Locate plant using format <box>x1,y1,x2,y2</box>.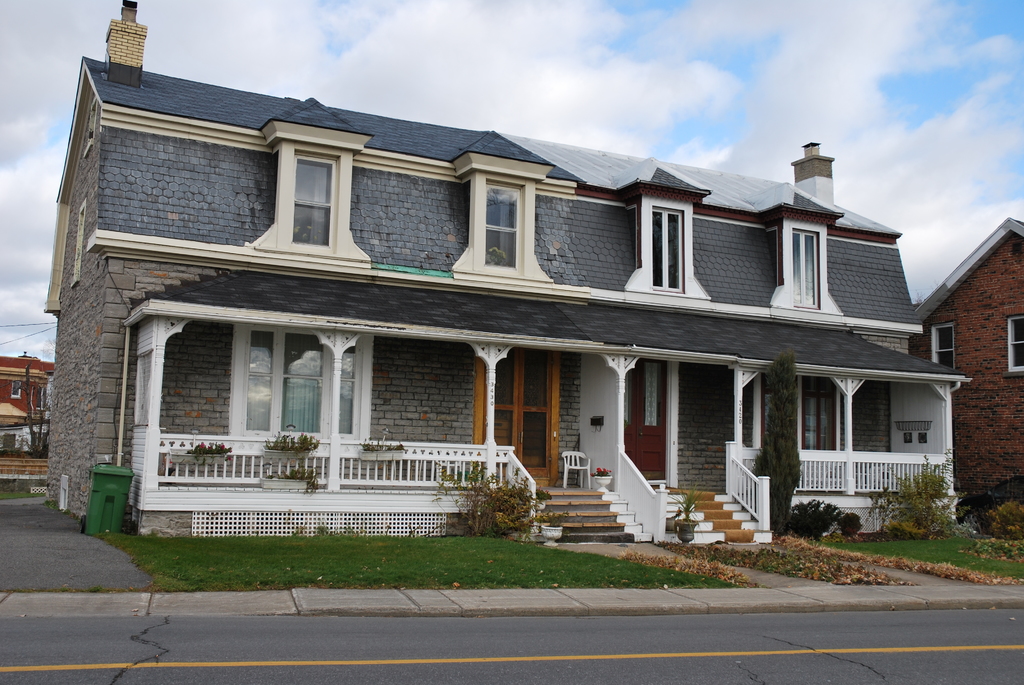
<box>360,435,409,451</box>.
